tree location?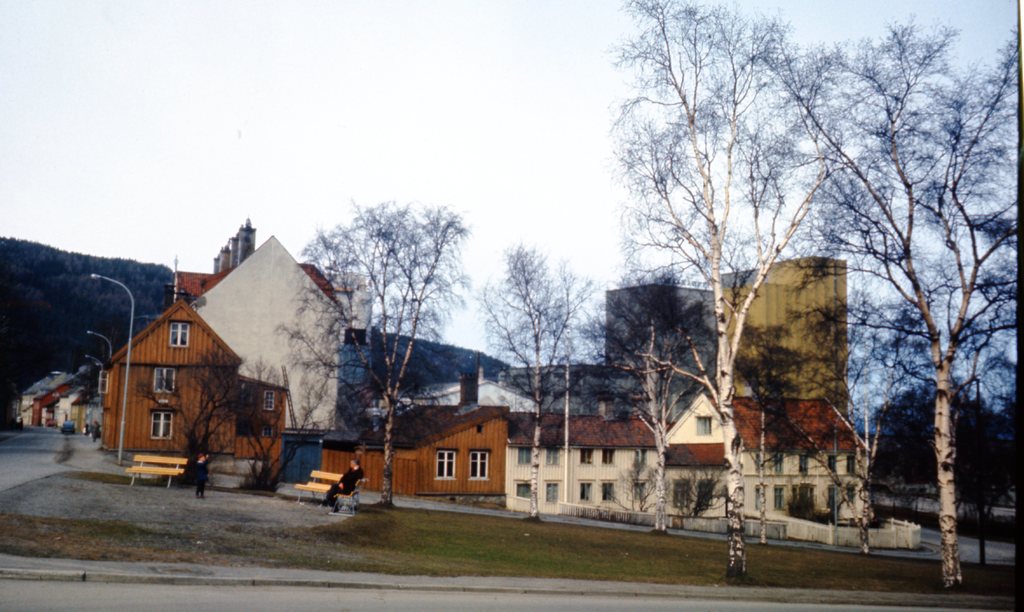
select_region(131, 342, 248, 479)
